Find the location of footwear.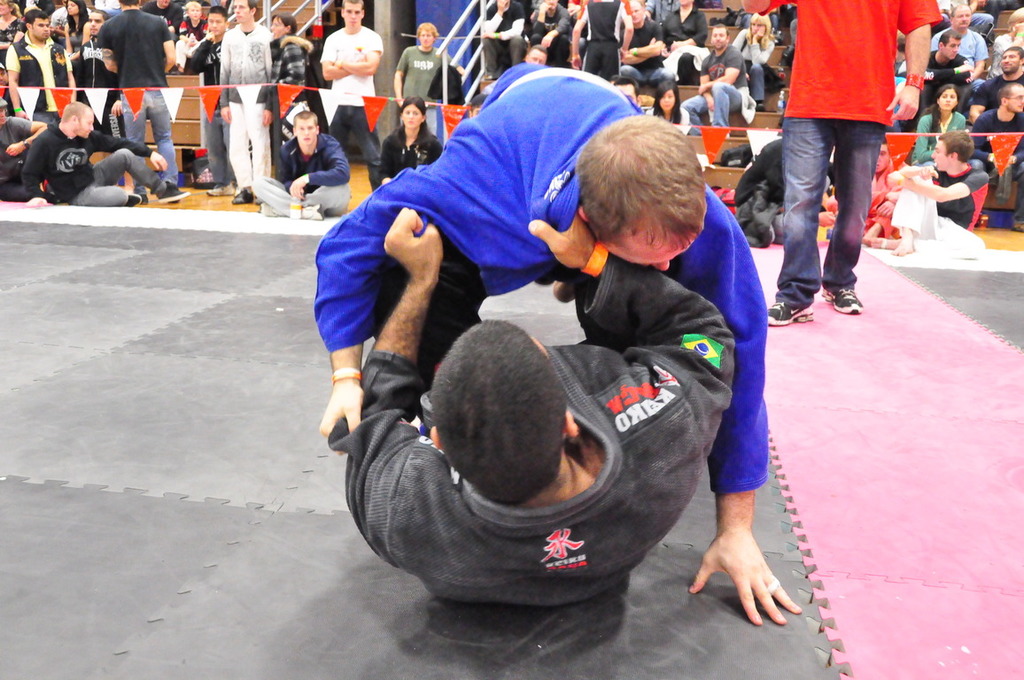
Location: <region>768, 303, 812, 323</region>.
